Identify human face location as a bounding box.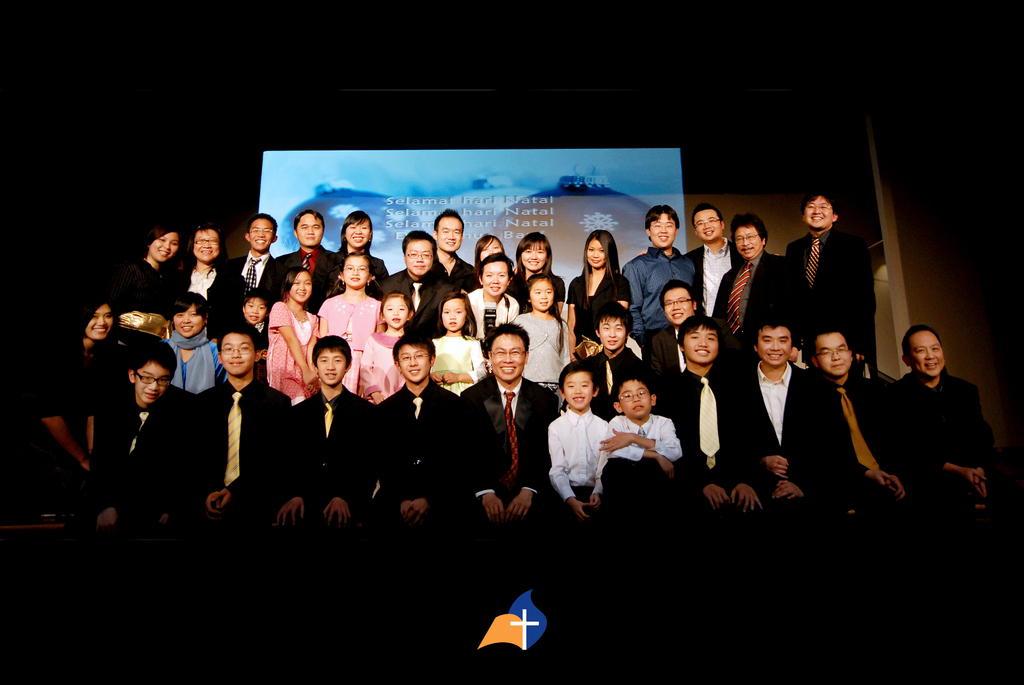
[665,288,691,326].
